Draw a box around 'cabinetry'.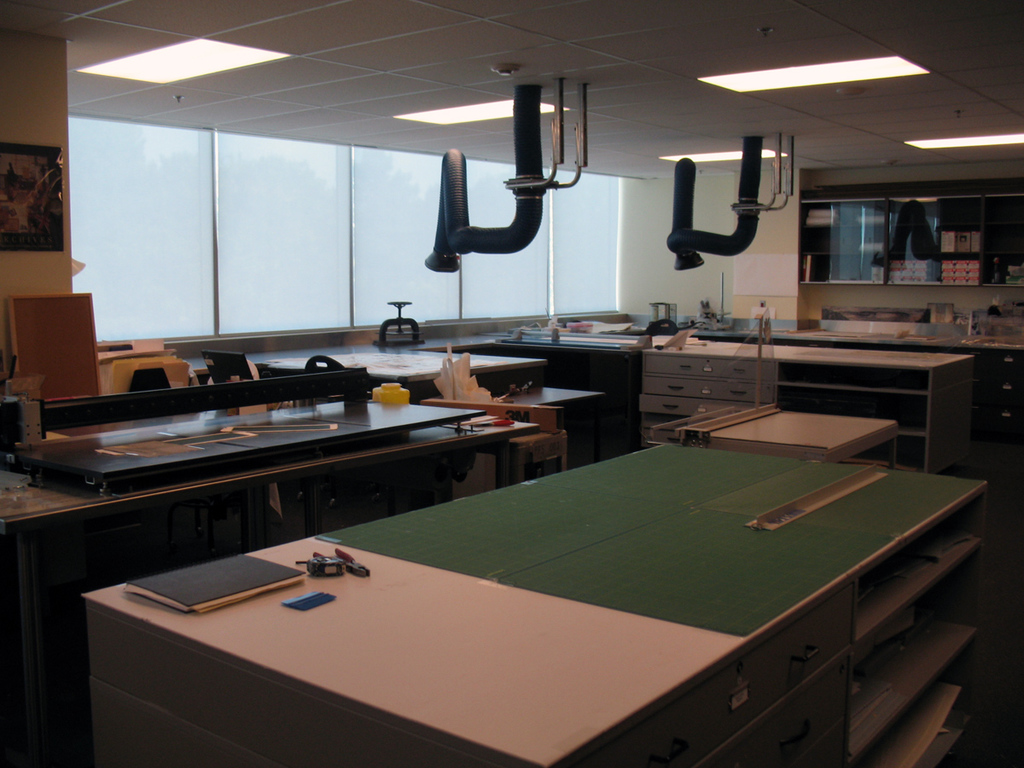
[left=503, top=330, right=784, bottom=451].
